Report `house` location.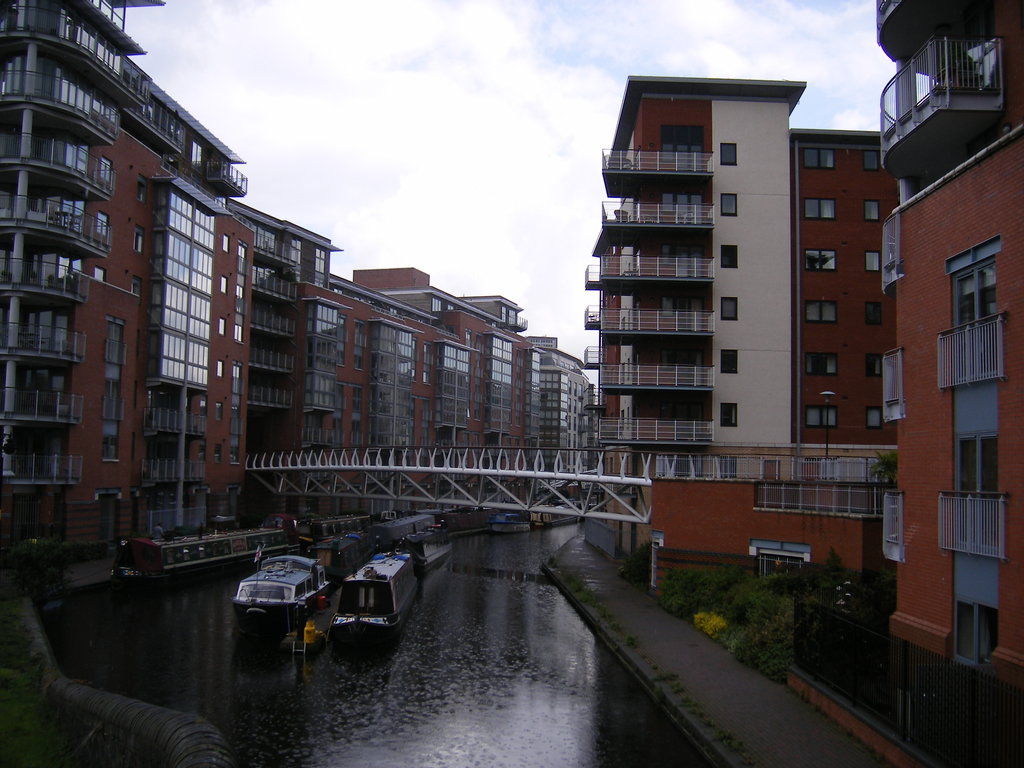
Report: left=456, top=326, right=526, bottom=497.
